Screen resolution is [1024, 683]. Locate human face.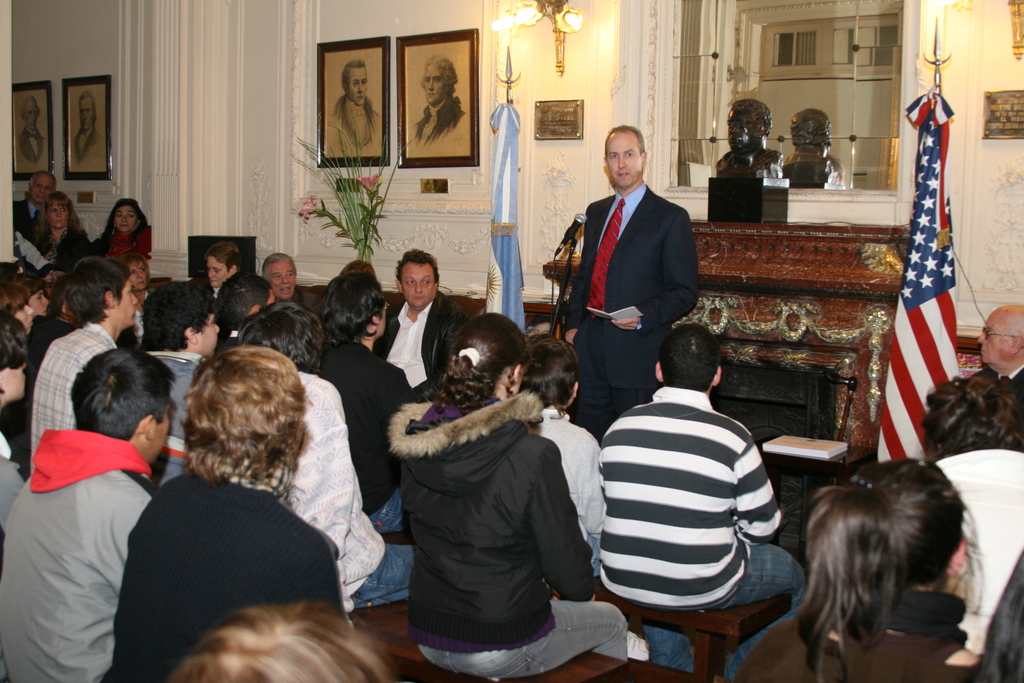
(31,286,49,315).
